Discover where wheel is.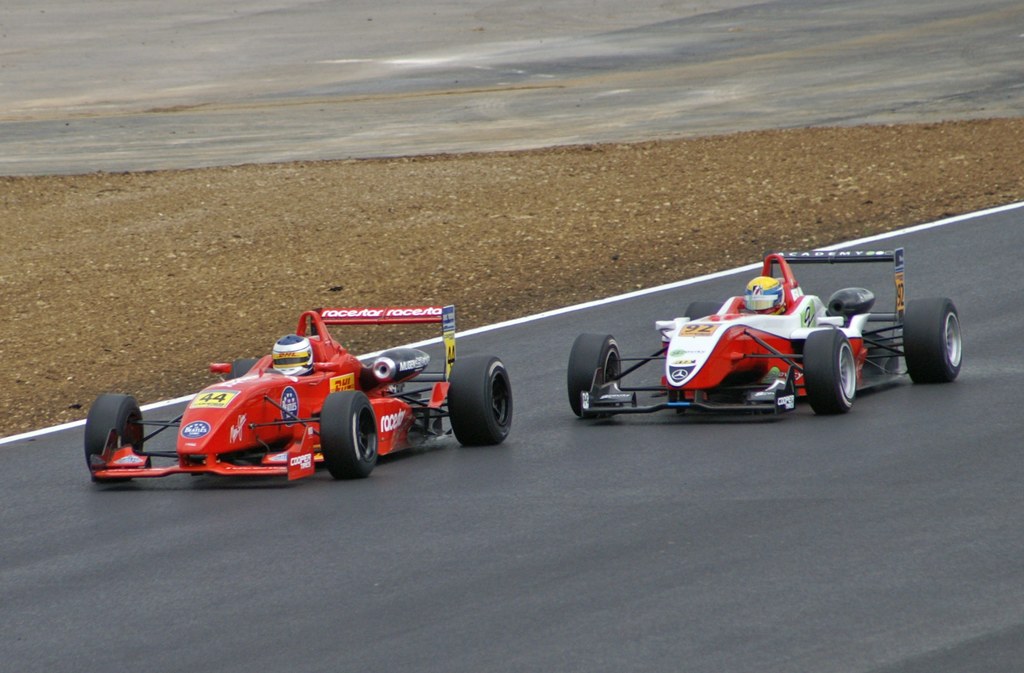
Discovered at [450, 350, 514, 446].
